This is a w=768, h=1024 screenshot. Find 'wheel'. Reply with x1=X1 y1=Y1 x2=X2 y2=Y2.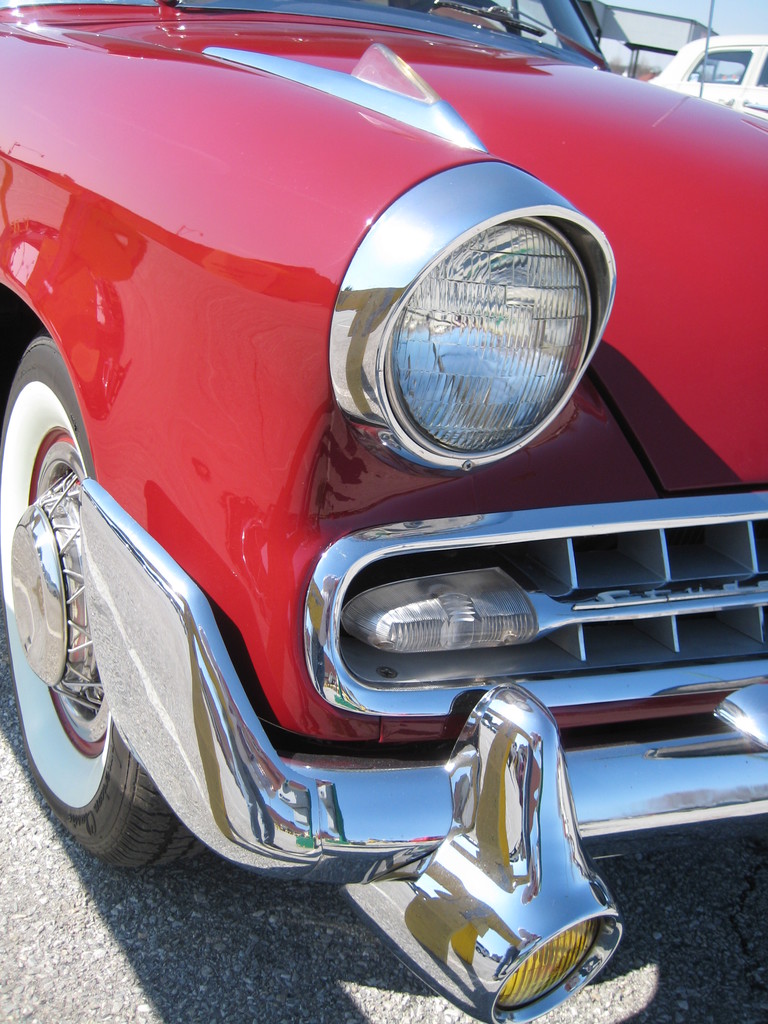
x1=0 y1=333 x2=203 y2=865.
